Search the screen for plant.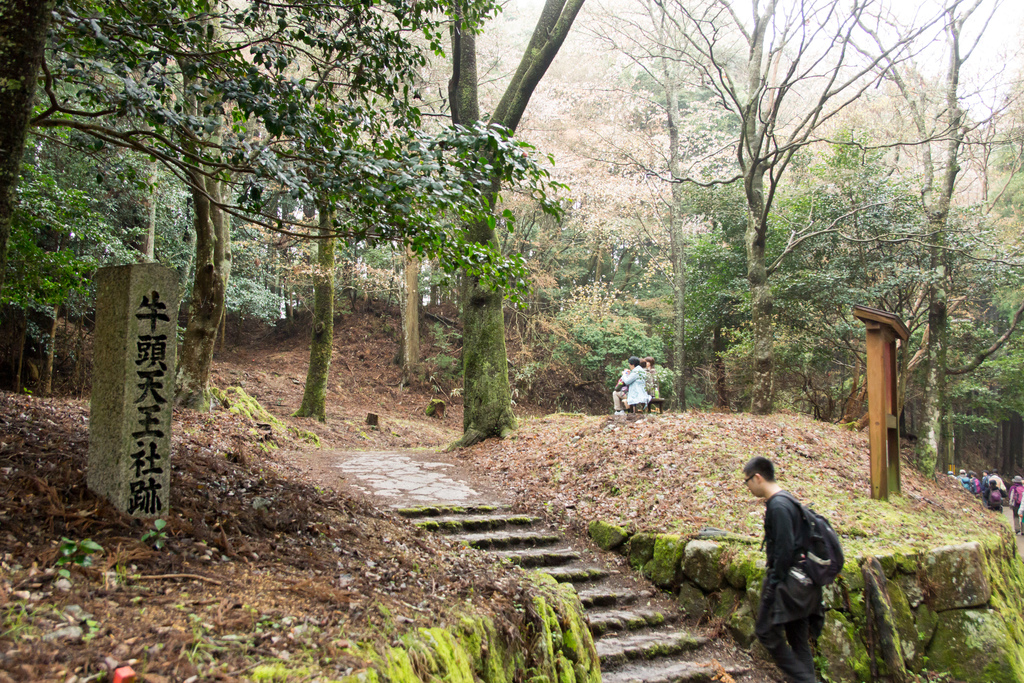
Found at <region>0, 604, 33, 642</region>.
